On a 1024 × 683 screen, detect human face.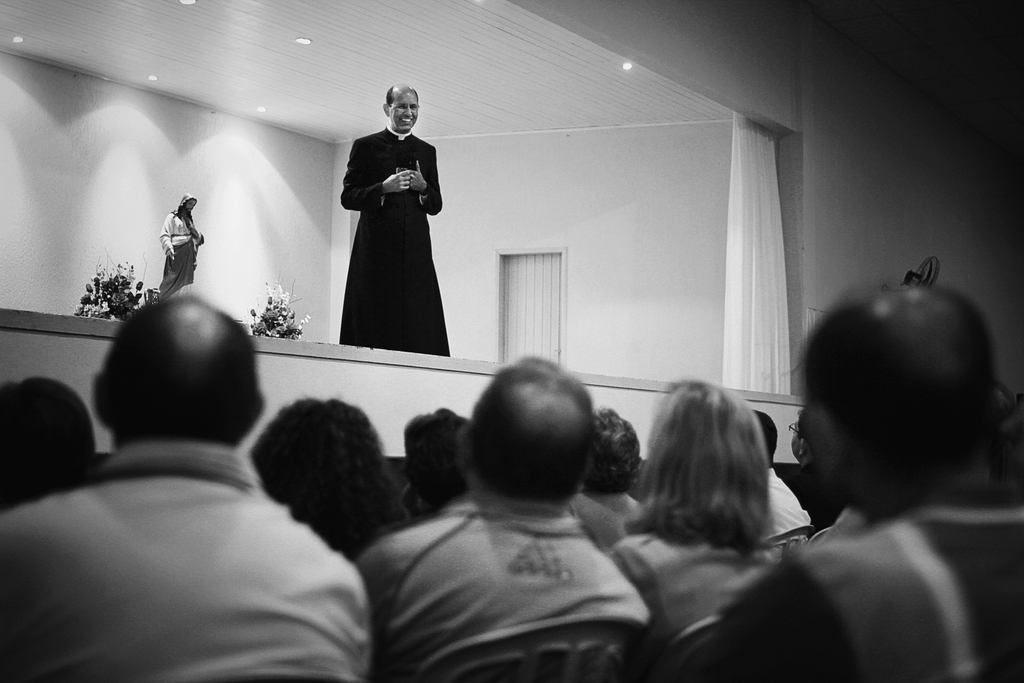
(left=389, top=89, right=419, bottom=134).
